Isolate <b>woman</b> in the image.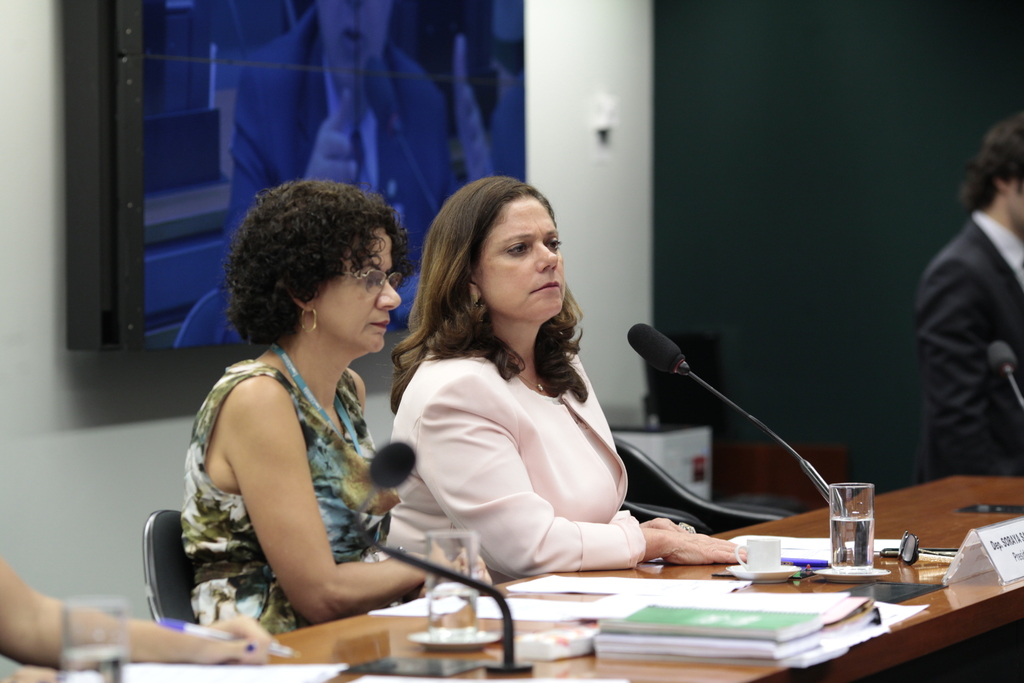
Isolated region: locate(174, 173, 494, 642).
